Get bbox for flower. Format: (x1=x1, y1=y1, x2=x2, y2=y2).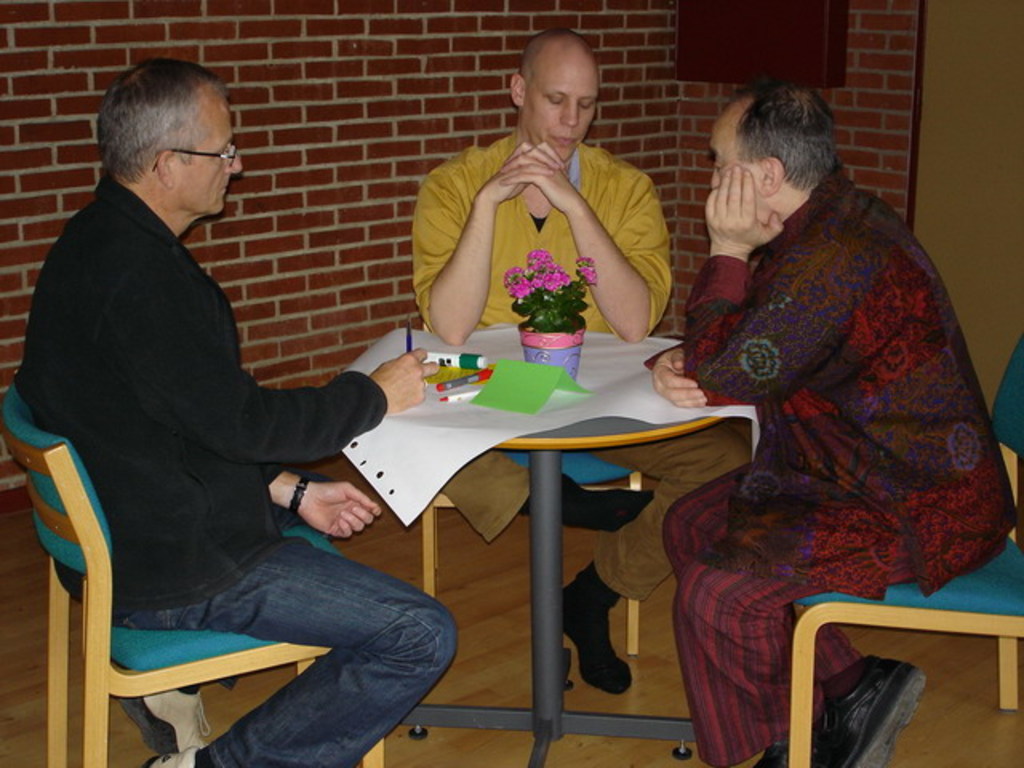
(x1=576, y1=251, x2=597, y2=264).
